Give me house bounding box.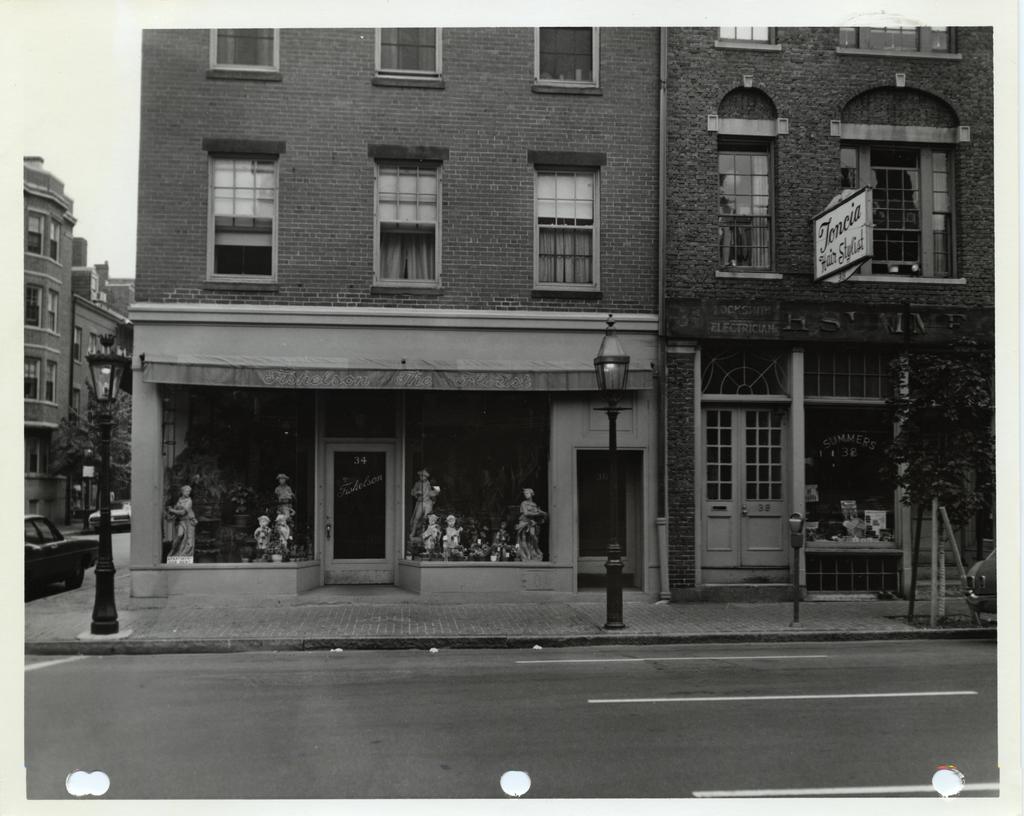
75/238/141/518.
